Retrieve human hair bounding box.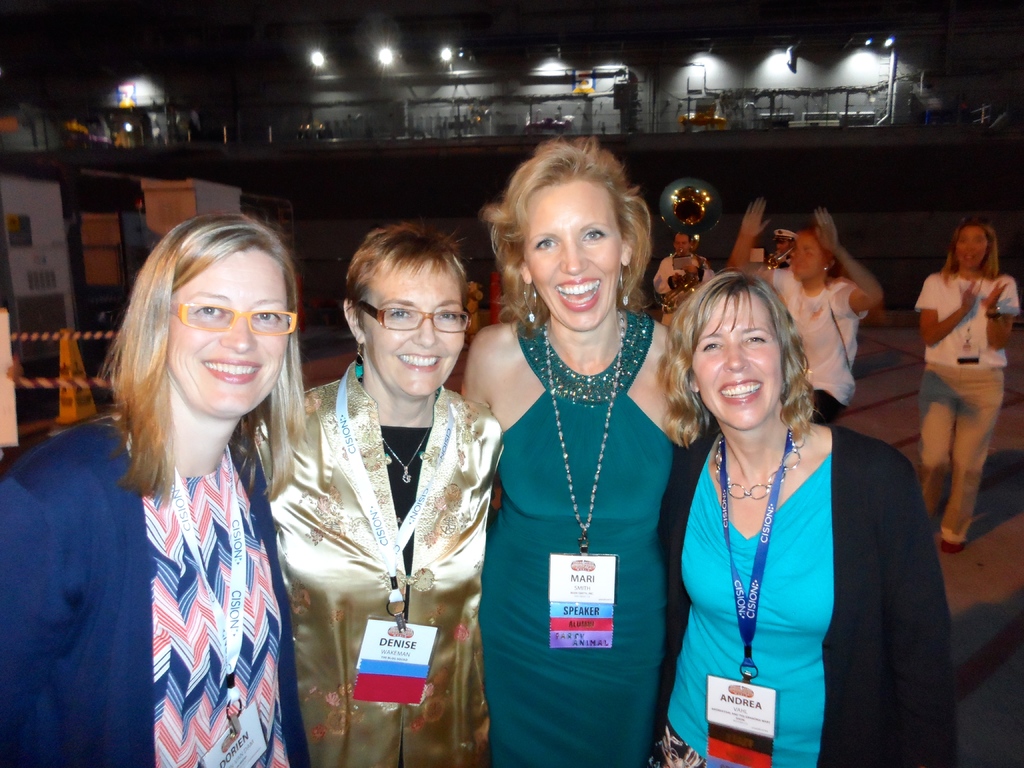
Bounding box: bbox=[480, 130, 657, 339].
